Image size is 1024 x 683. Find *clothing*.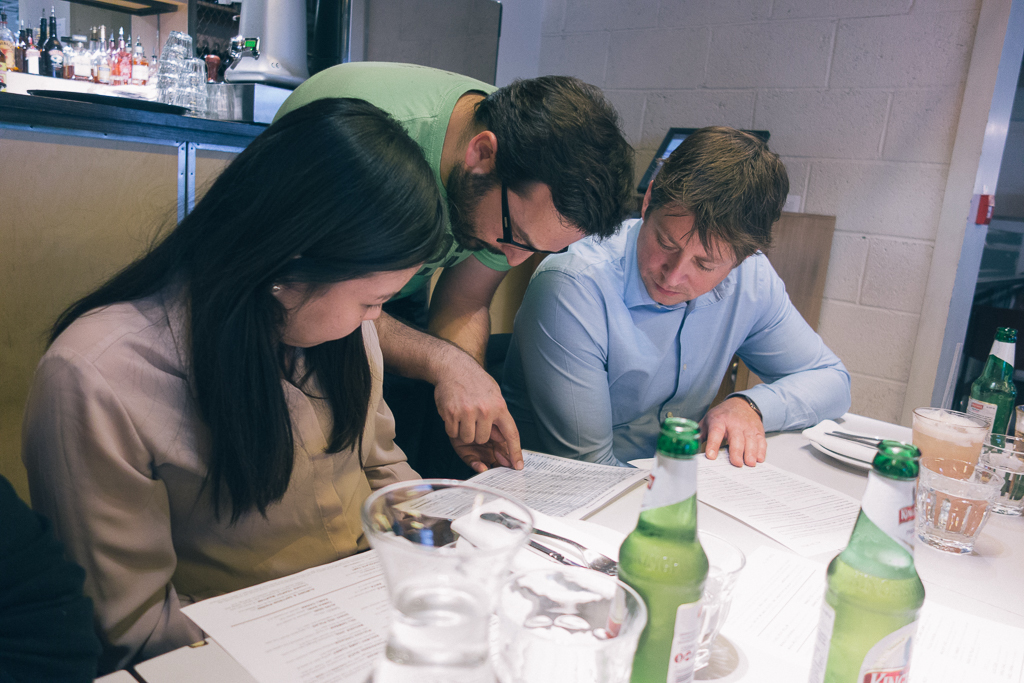
crop(274, 53, 511, 485).
